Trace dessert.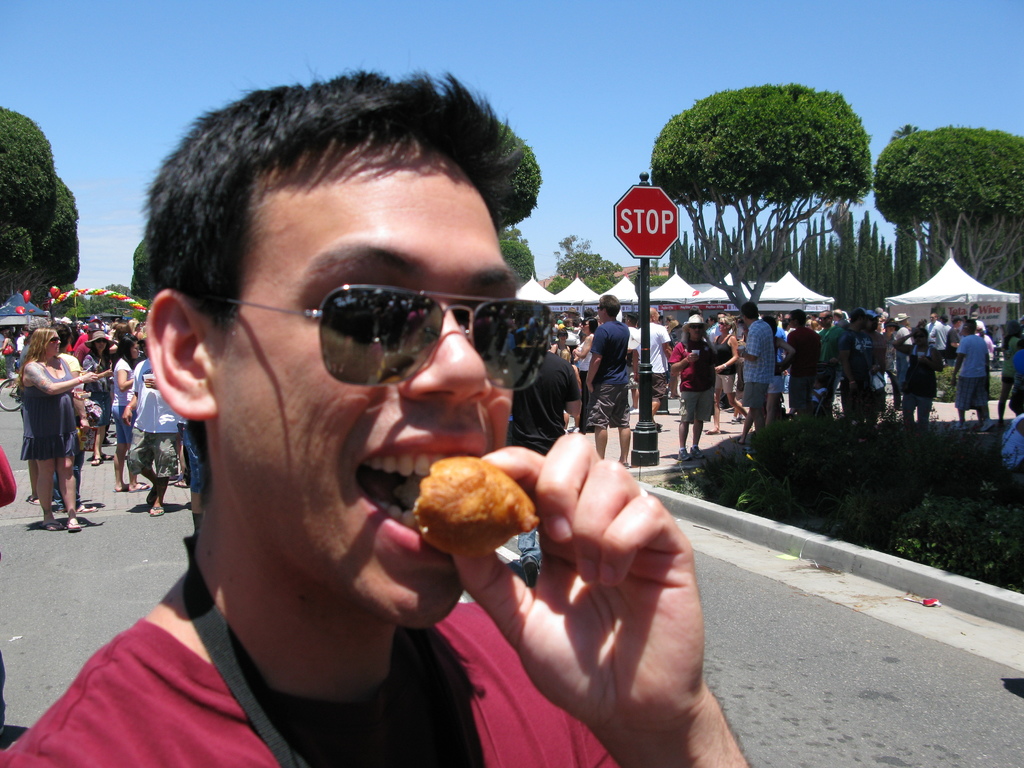
Traced to box(393, 453, 540, 575).
